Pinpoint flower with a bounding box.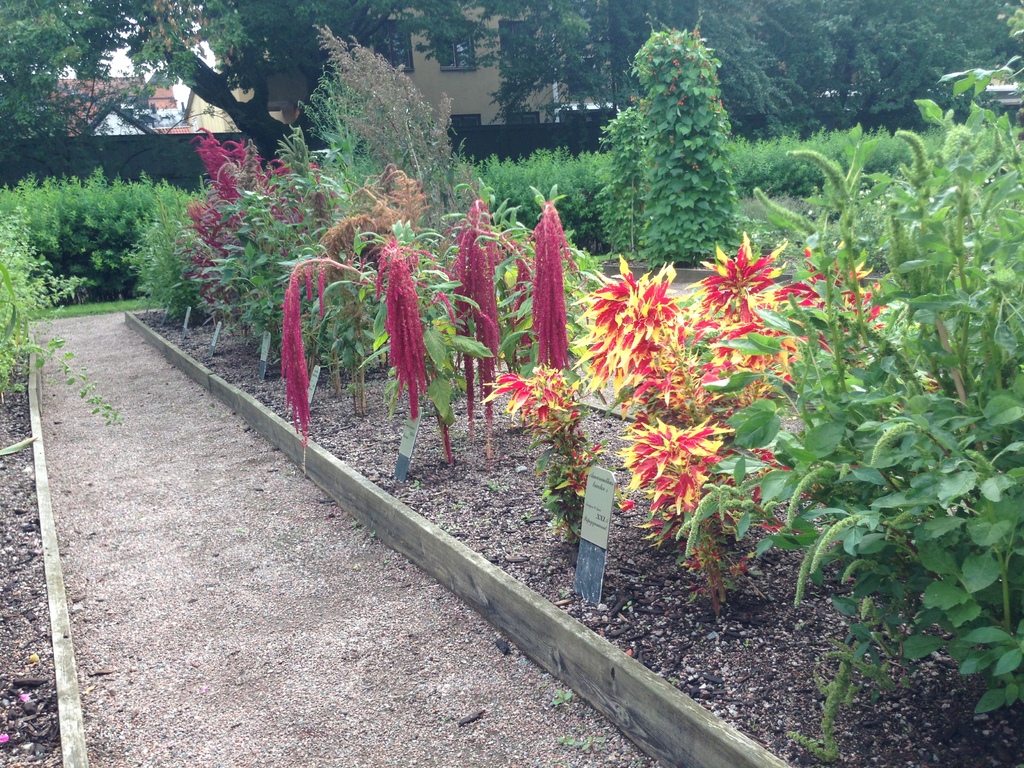
pyautogui.locateOnScreen(372, 240, 431, 419).
